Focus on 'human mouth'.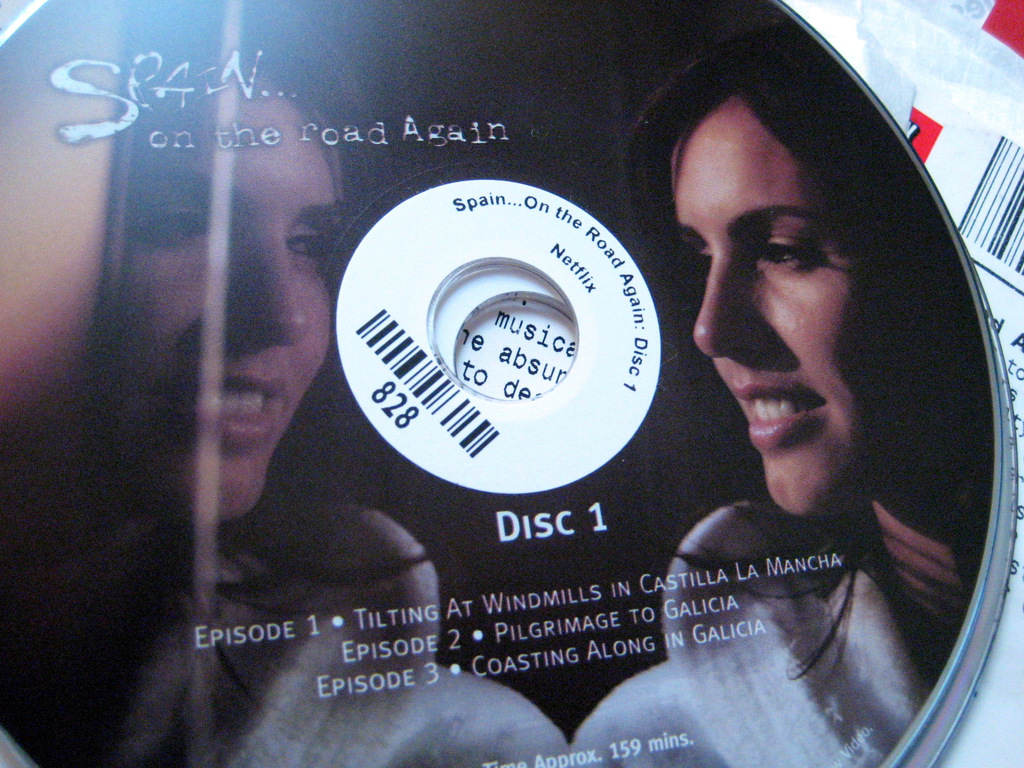
Focused at (147, 374, 287, 452).
